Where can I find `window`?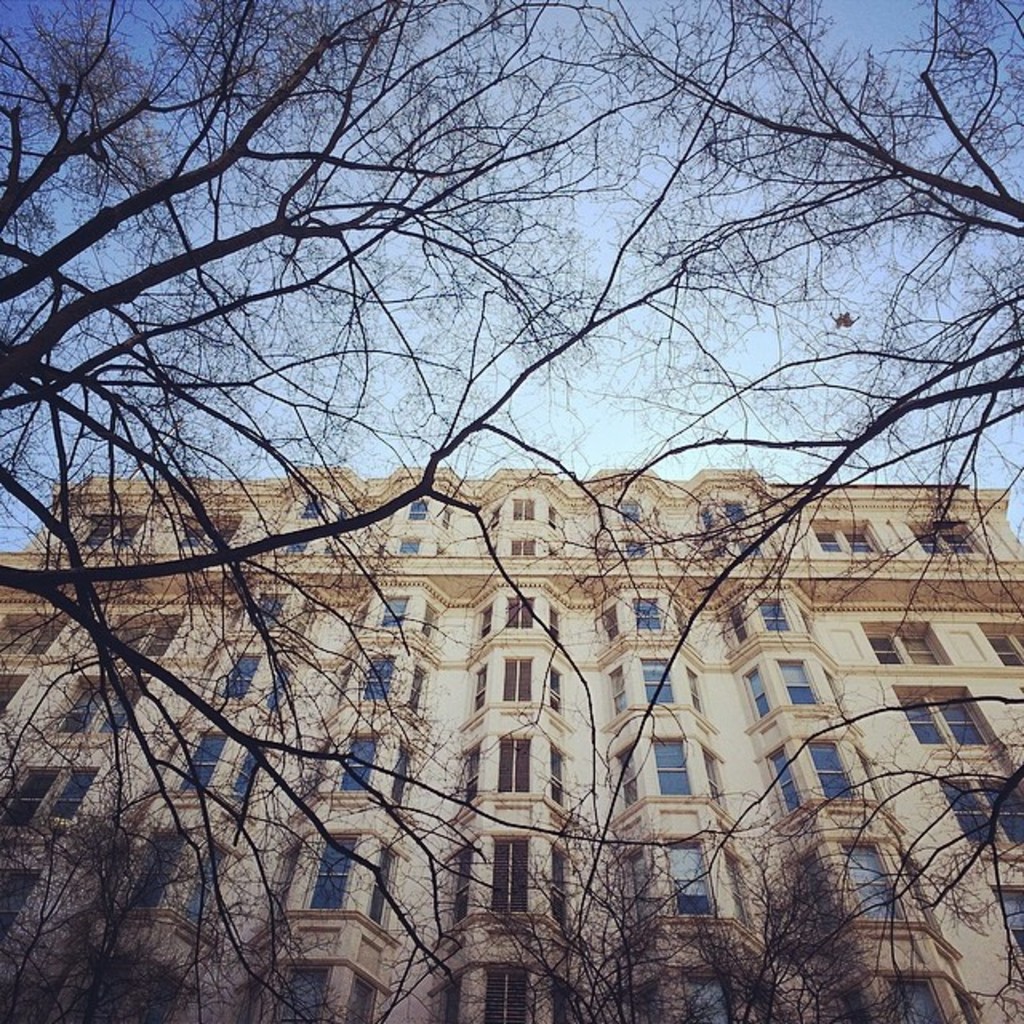
You can find it at (80, 509, 141, 550).
